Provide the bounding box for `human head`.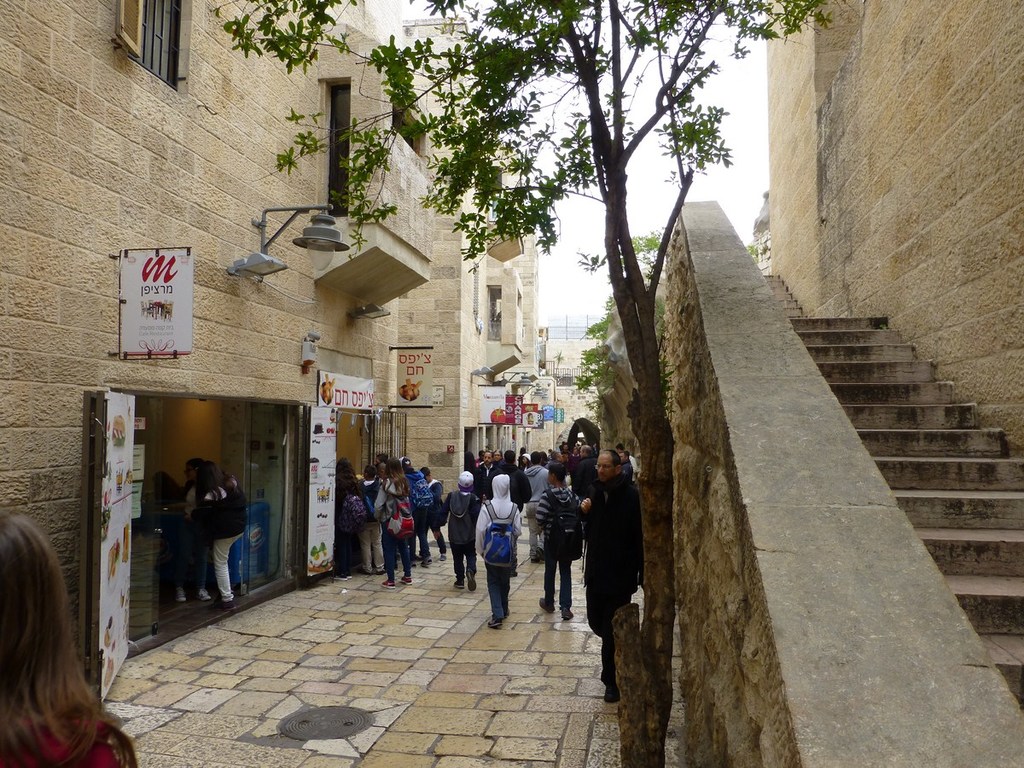
400,457,412,471.
